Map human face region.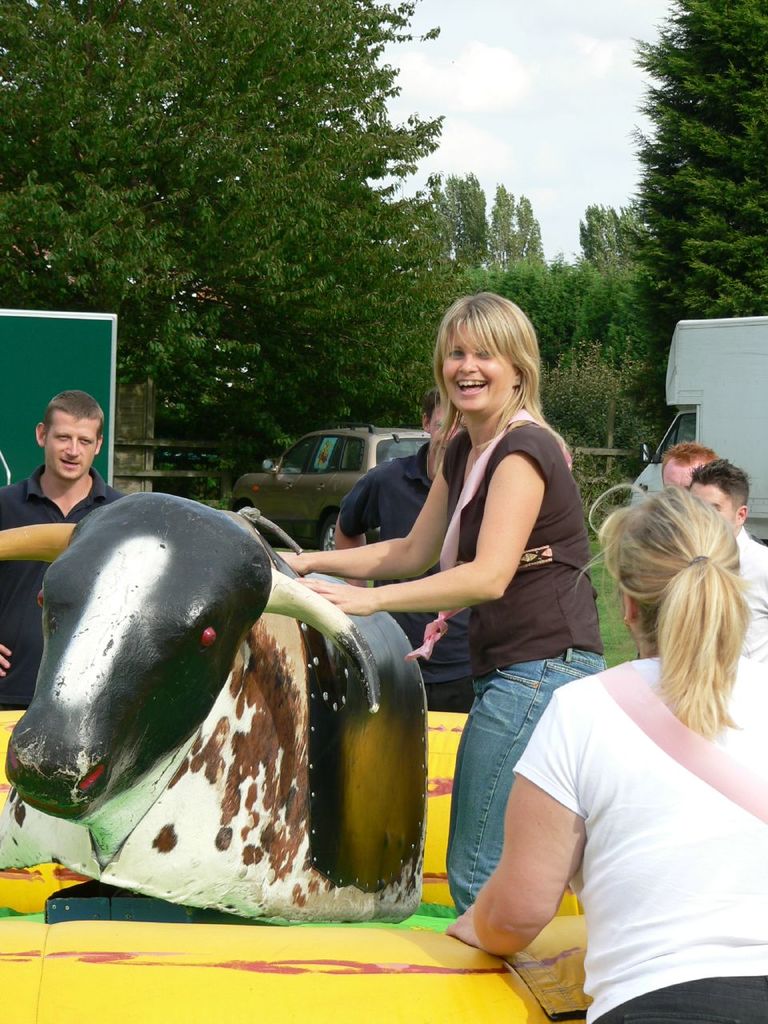
Mapped to Rect(692, 485, 733, 531).
